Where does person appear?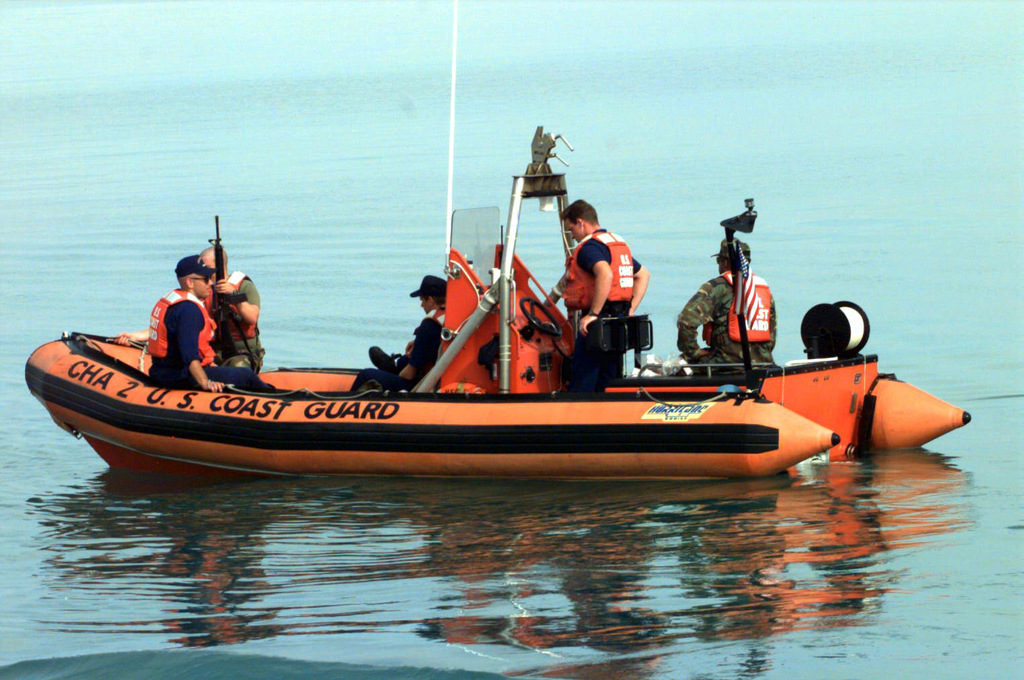
Appears at 152 255 273 391.
